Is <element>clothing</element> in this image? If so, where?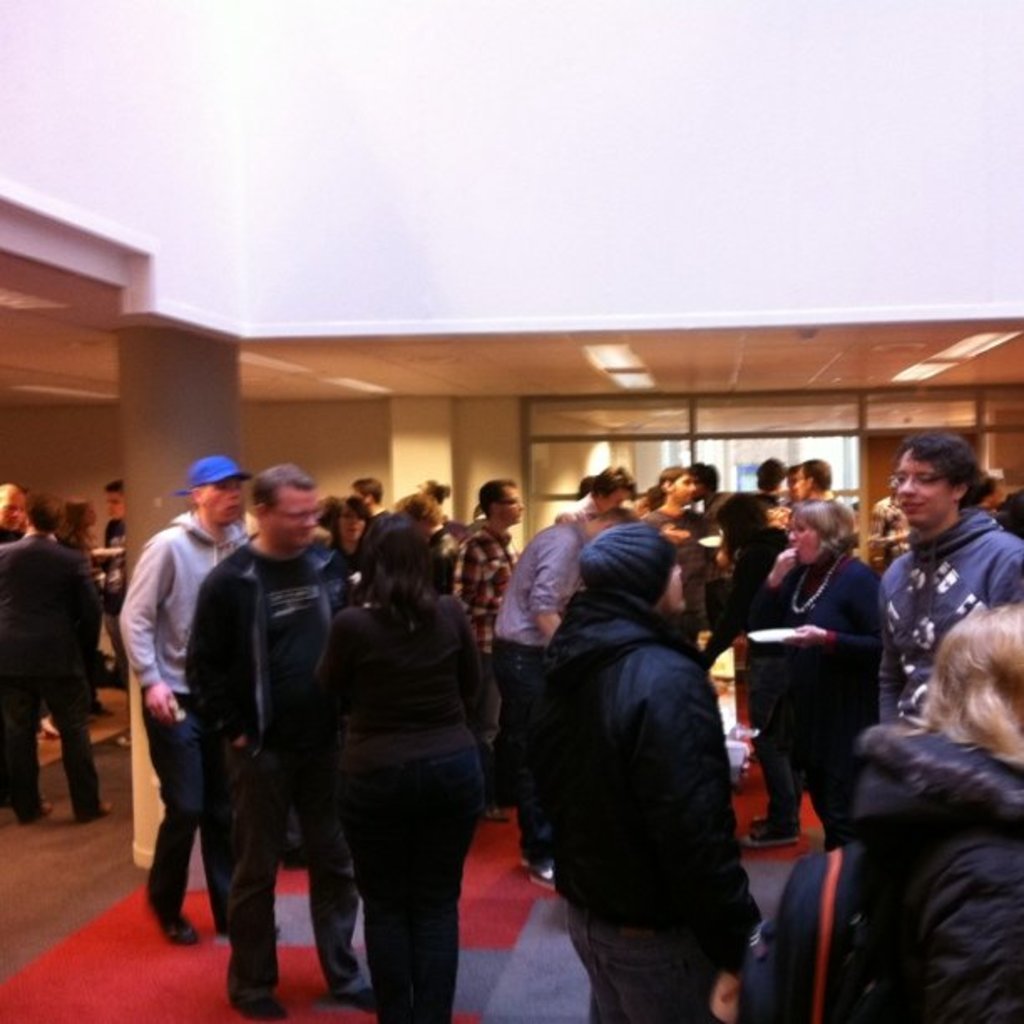
Yes, at (653, 497, 711, 629).
